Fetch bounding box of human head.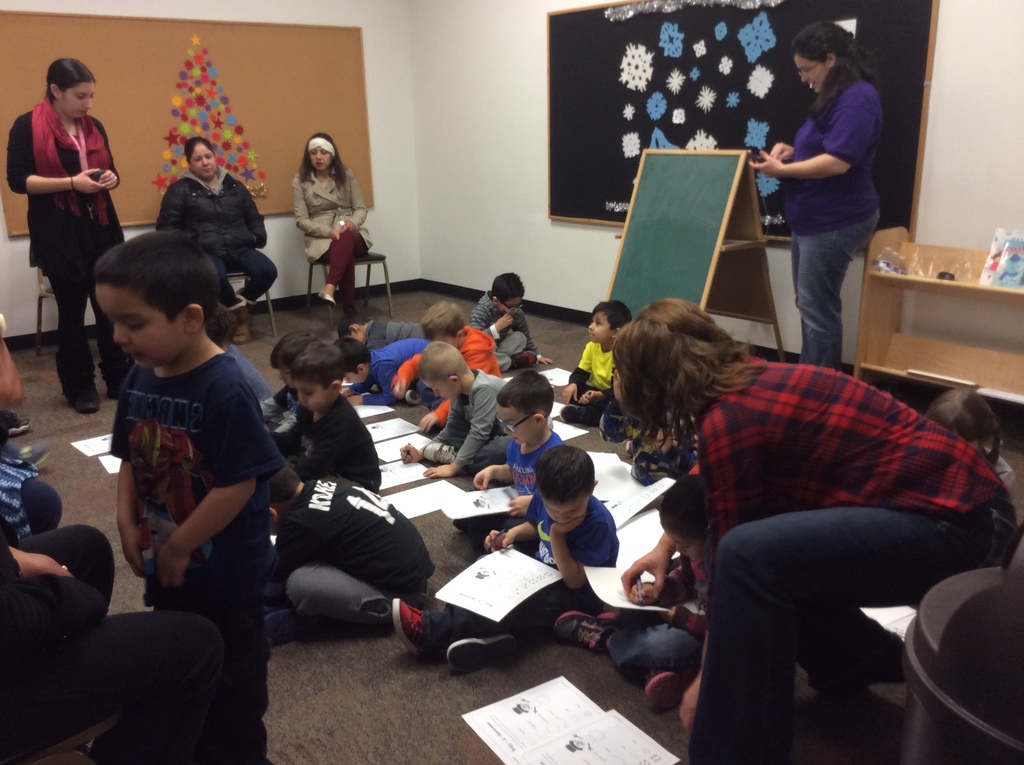
Bbox: [340, 338, 369, 383].
